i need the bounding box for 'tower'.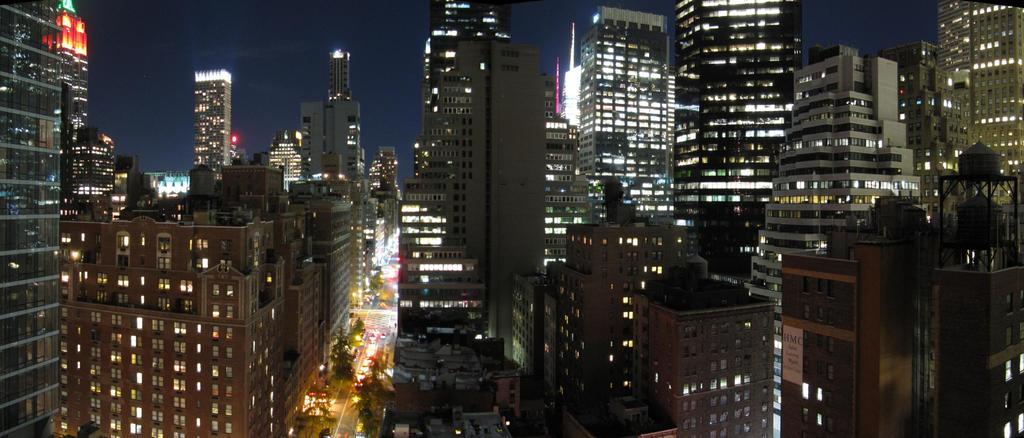
Here it is: (63, 123, 110, 214).
